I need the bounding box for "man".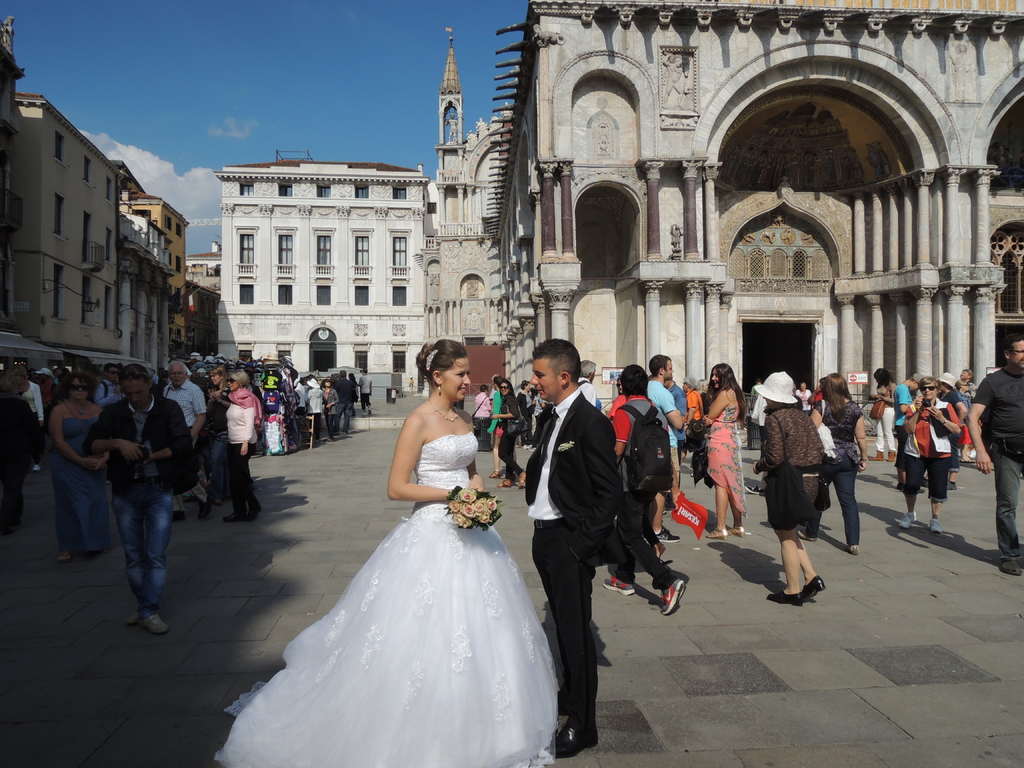
Here it is: locate(160, 362, 205, 520).
